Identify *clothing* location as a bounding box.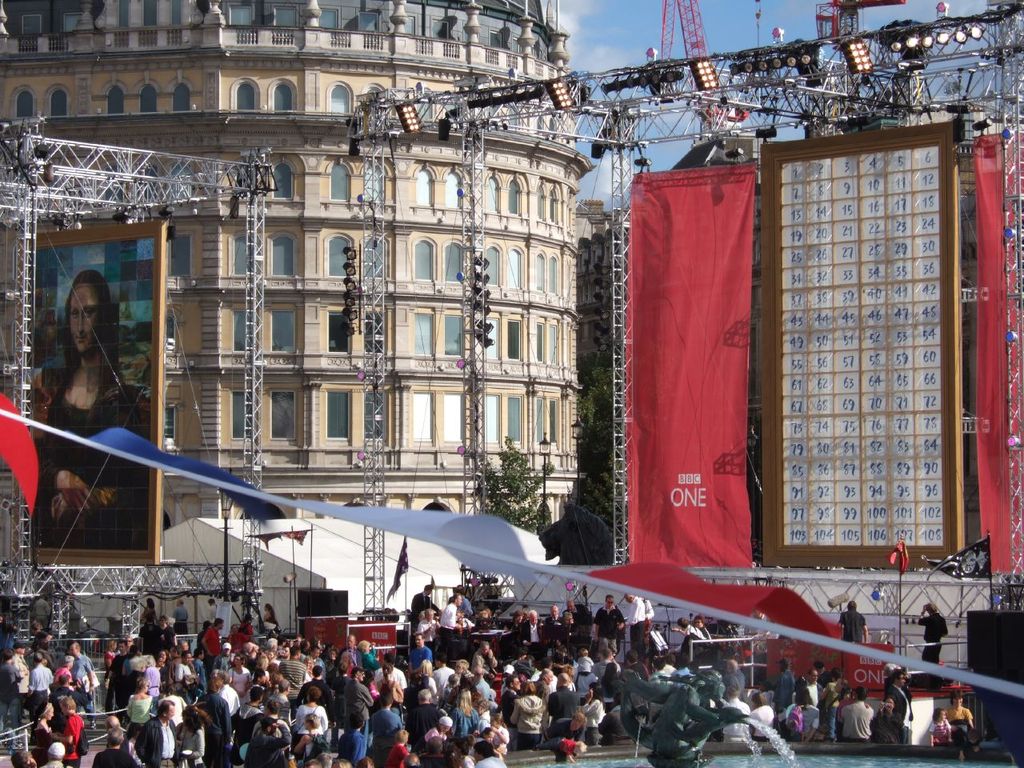
crop(442, 606, 461, 644).
